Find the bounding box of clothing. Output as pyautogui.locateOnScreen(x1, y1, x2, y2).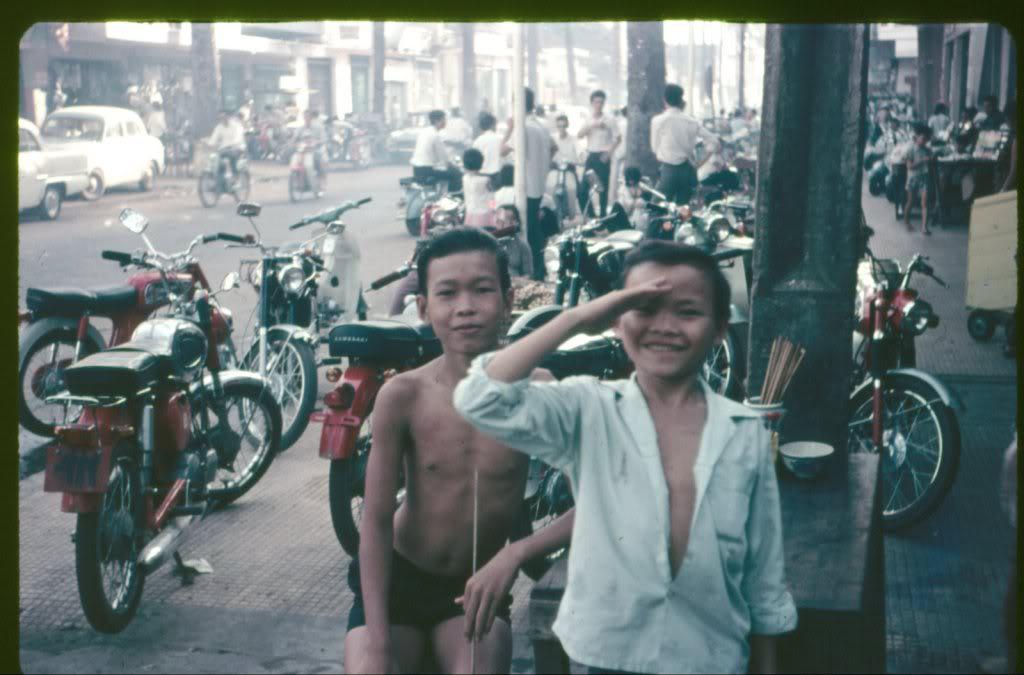
pyautogui.locateOnScreen(203, 118, 248, 180).
